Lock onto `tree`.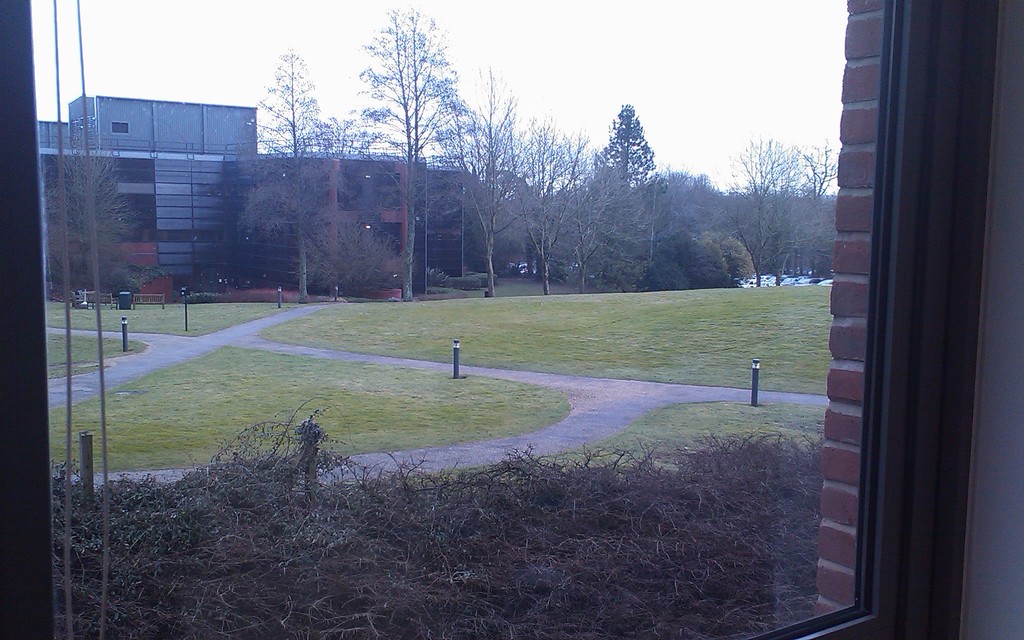
Locked: select_region(662, 174, 757, 282).
